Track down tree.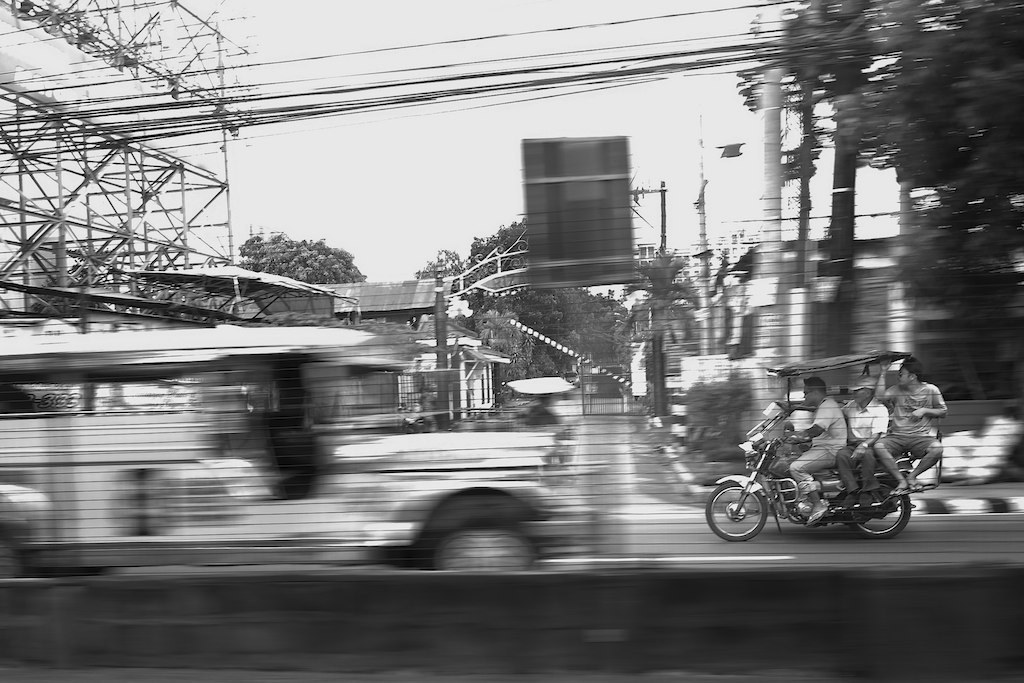
Tracked to 234/228/361/283.
